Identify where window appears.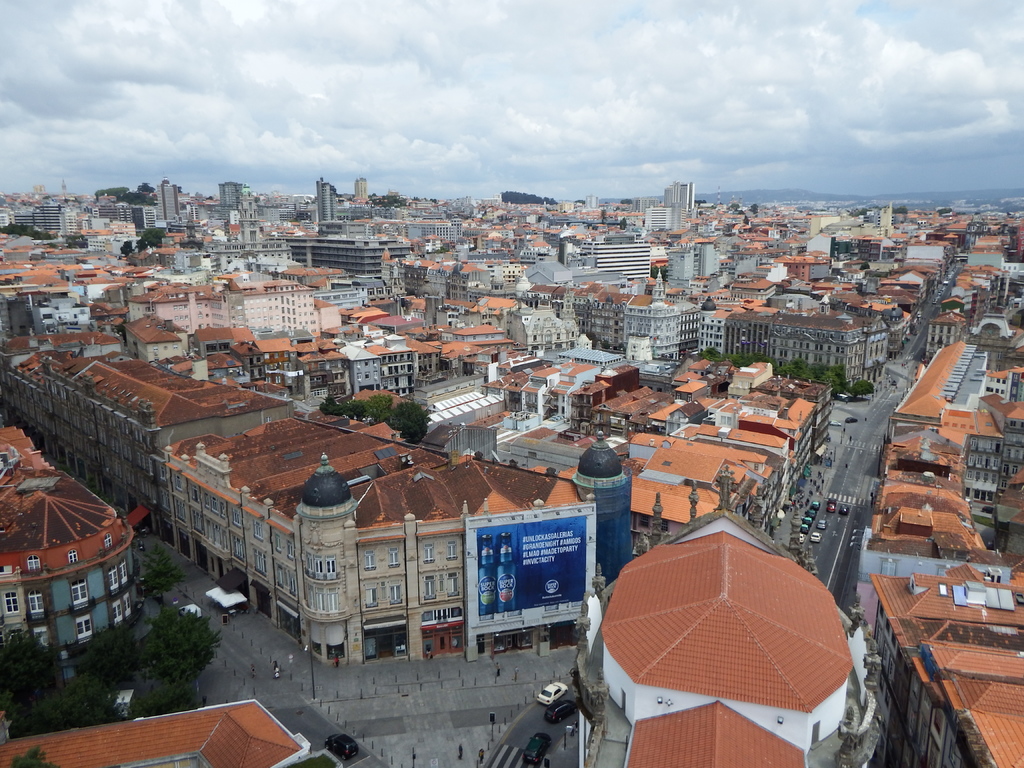
Appears at crop(109, 567, 118, 590).
